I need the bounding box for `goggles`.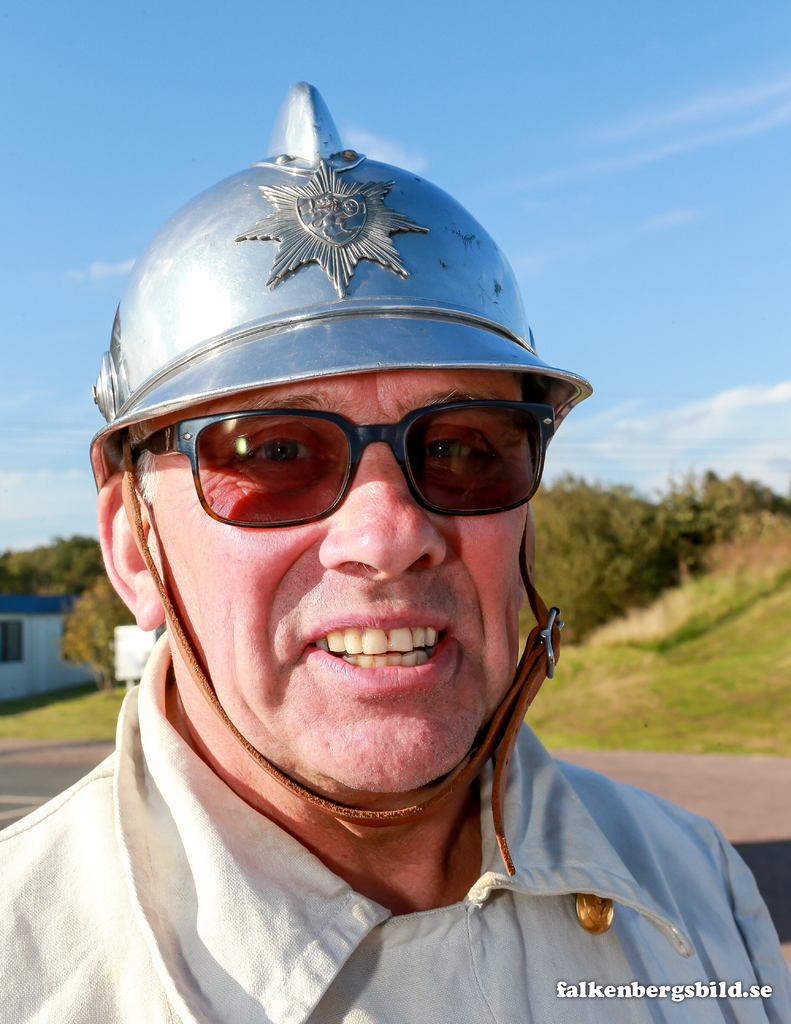
Here it is: bbox(127, 361, 568, 536).
